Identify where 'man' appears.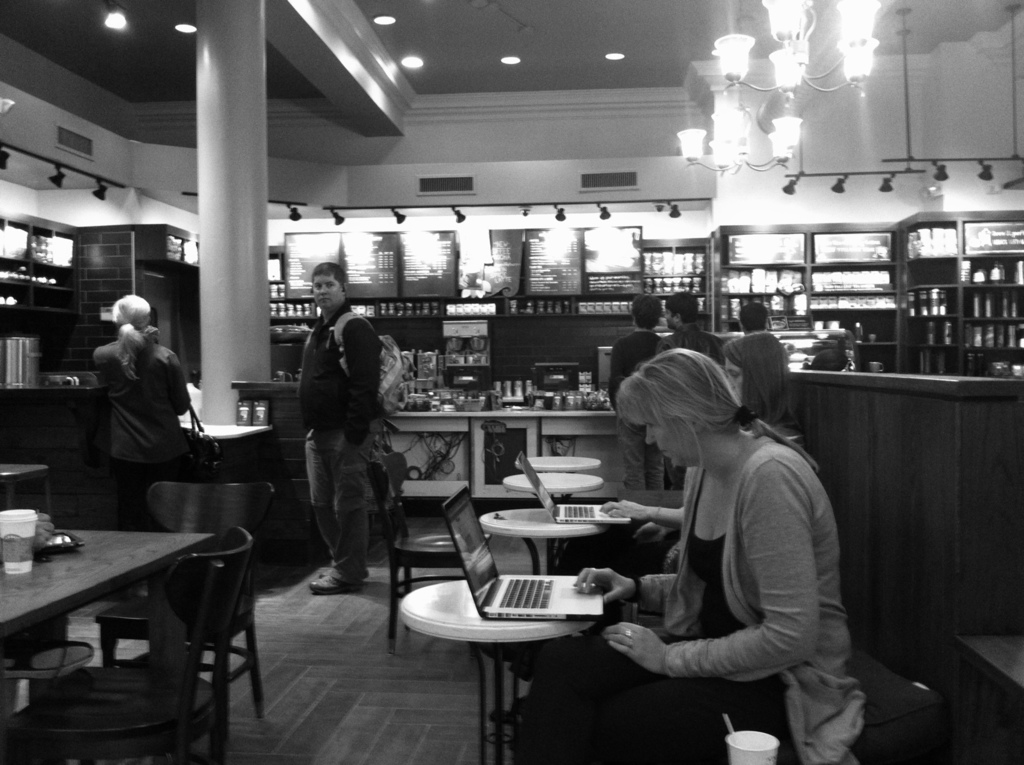
Appears at (282,262,395,615).
